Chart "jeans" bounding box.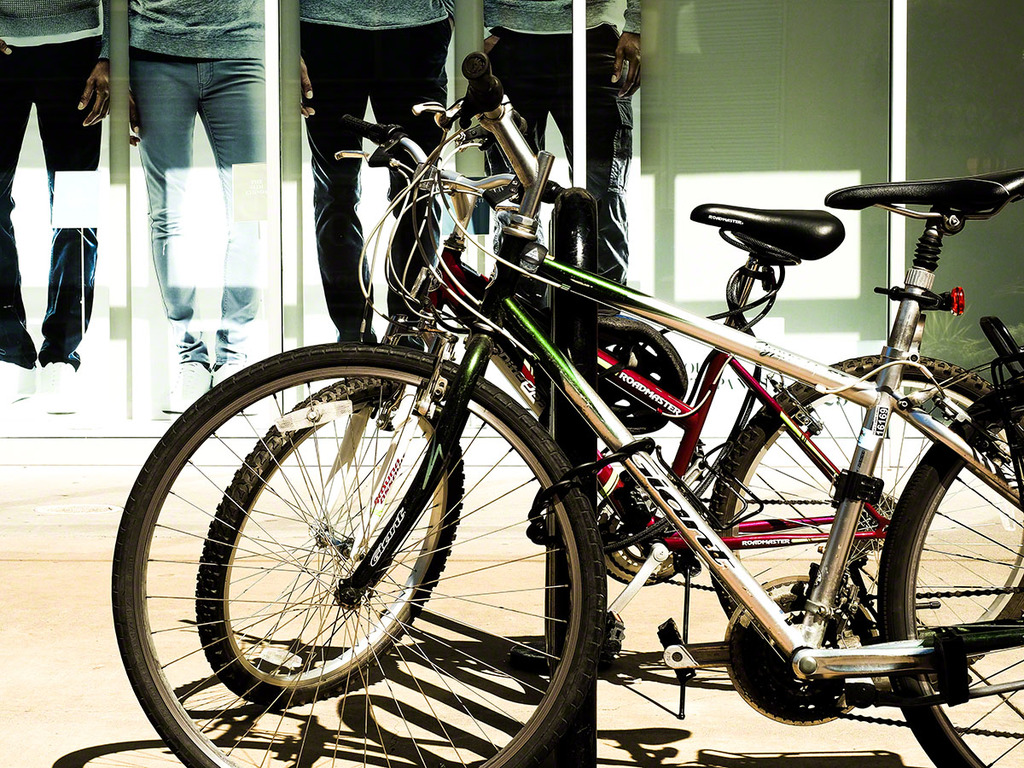
Charted: detection(133, 49, 273, 347).
